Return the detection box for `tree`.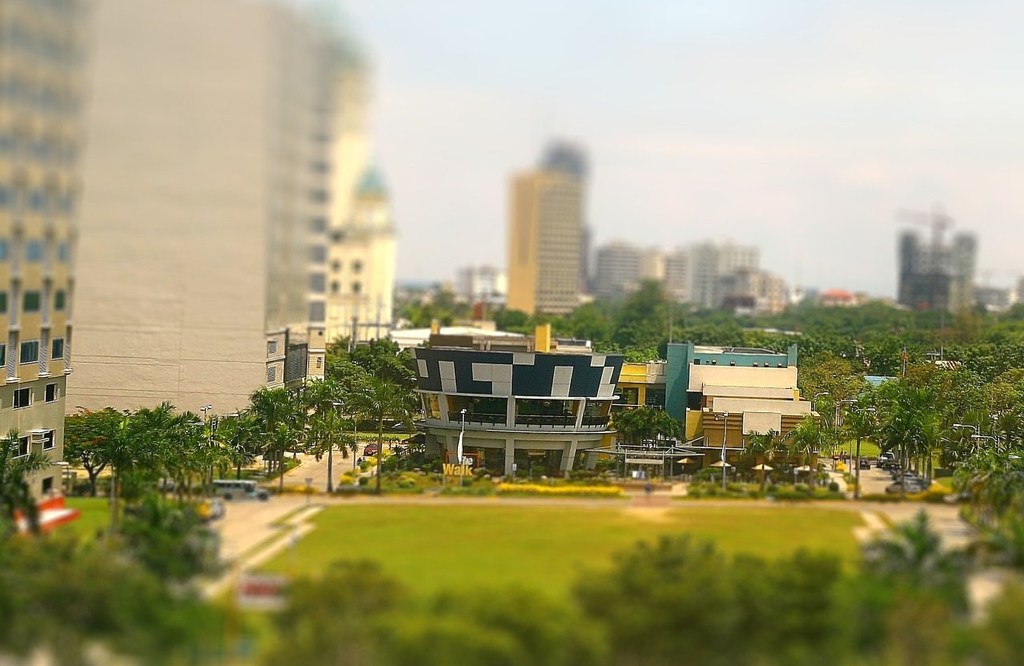
{"x1": 0, "y1": 429, "x2": 46, "y2": 535}.
